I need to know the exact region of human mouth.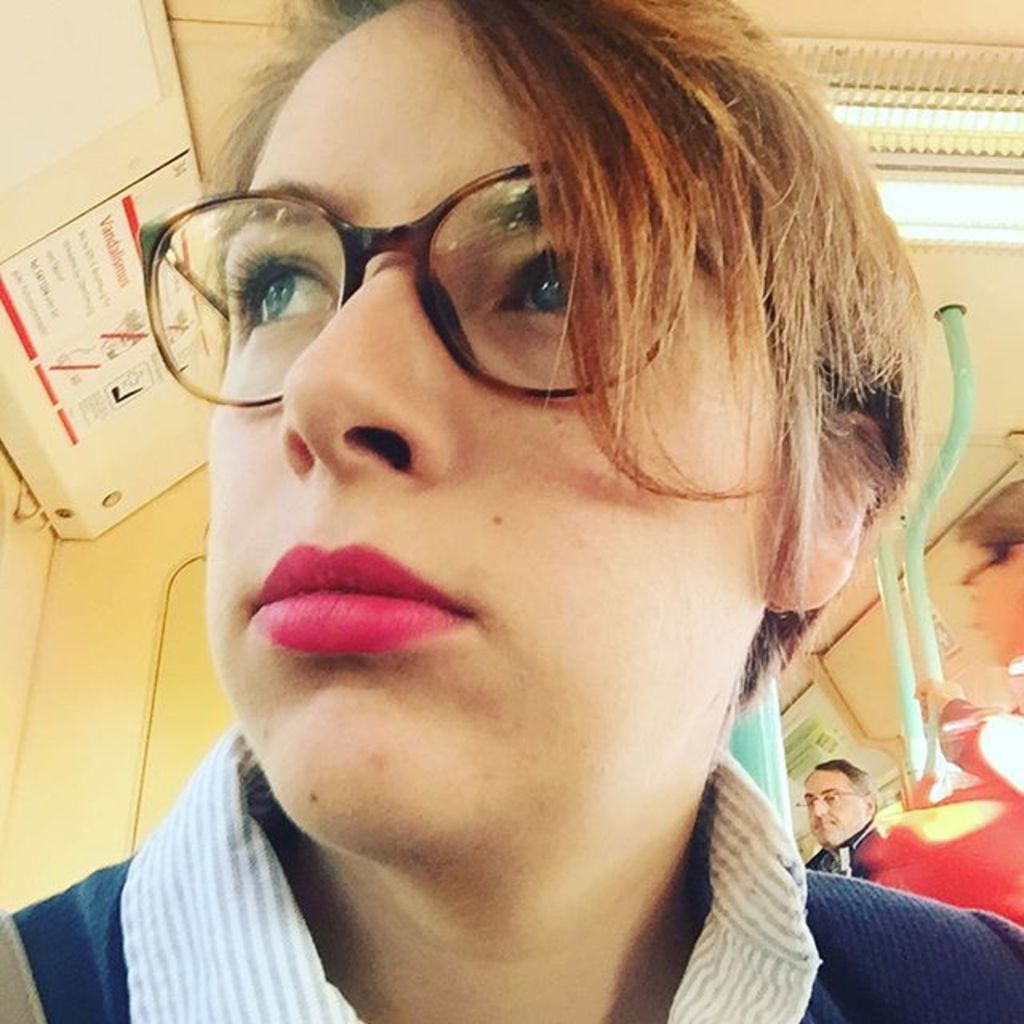
Region: box(232, 528, 507, 672).
